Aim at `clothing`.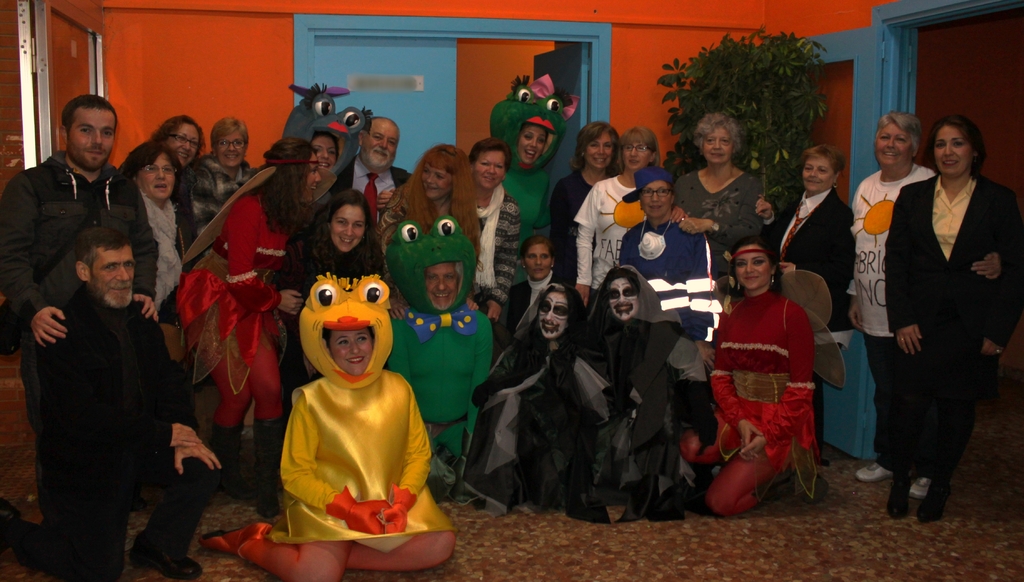
Aimed at (577, 176, 646, 275).
